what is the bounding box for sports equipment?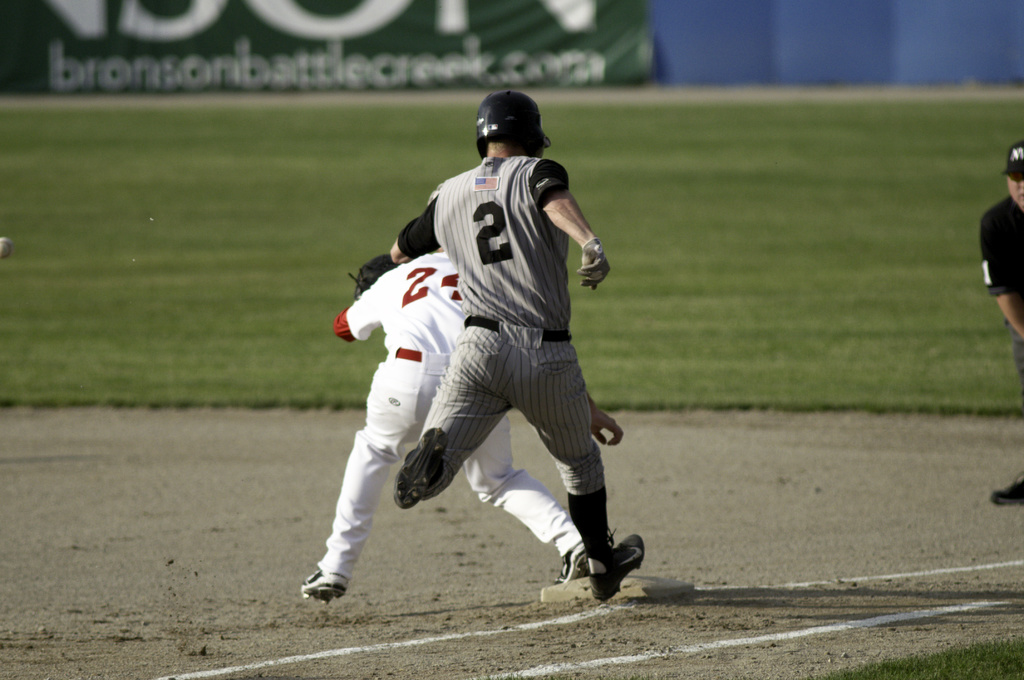
bbox=(396, 427, 448, 511).
